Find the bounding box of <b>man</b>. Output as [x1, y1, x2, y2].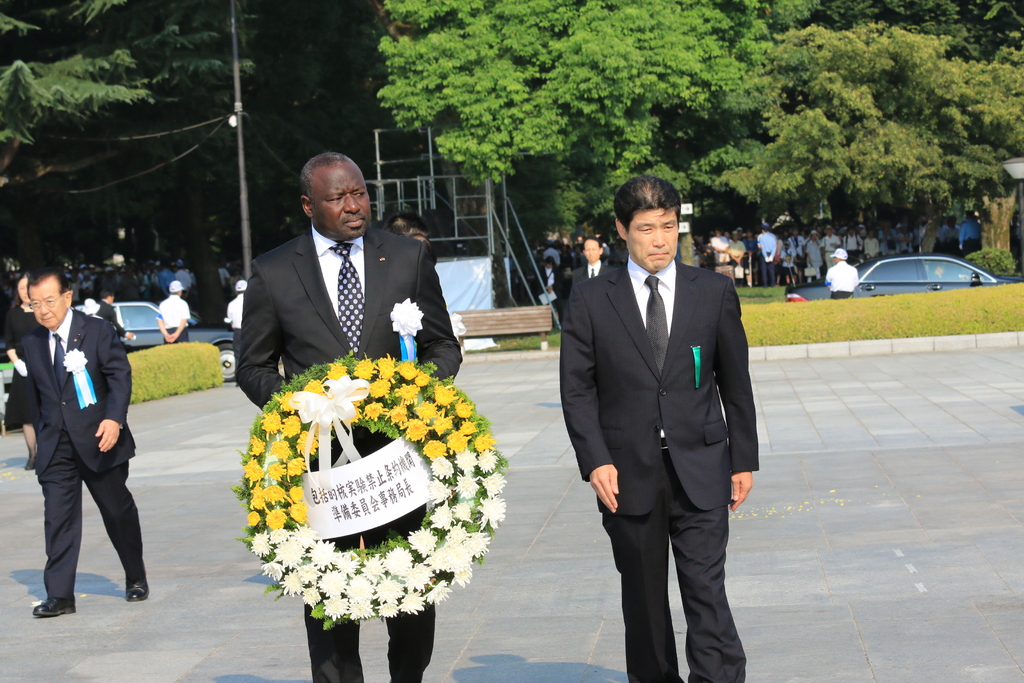
[15, 263, 154, 616].
